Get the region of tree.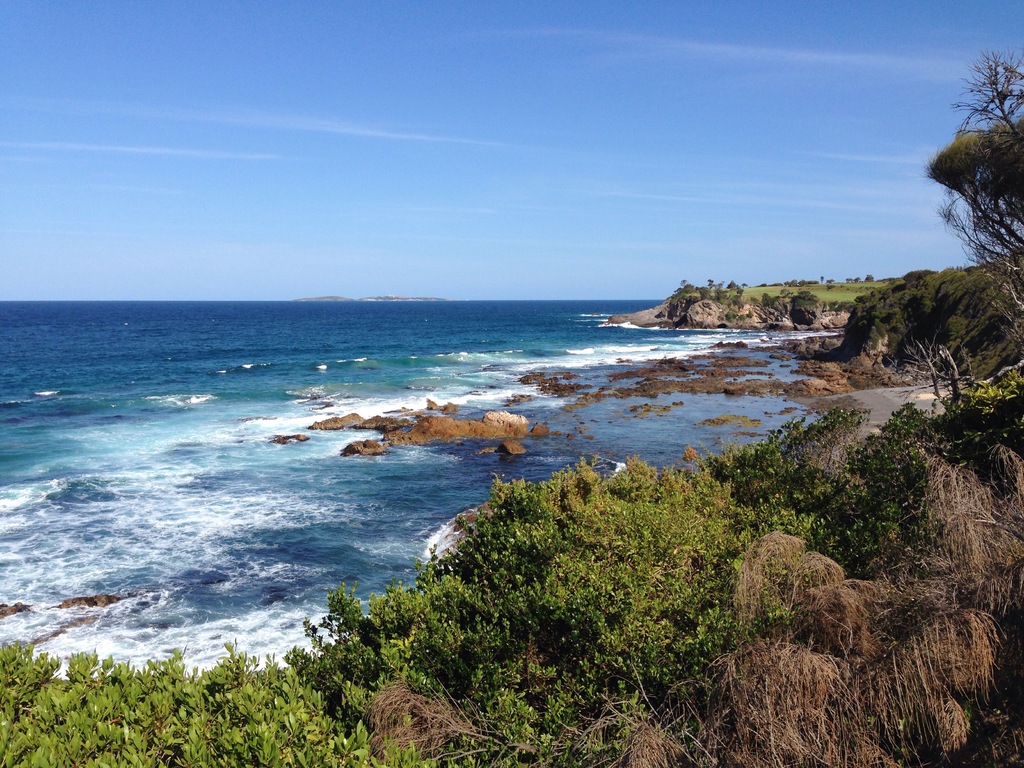
select_region(728, 280, 739, 289).
